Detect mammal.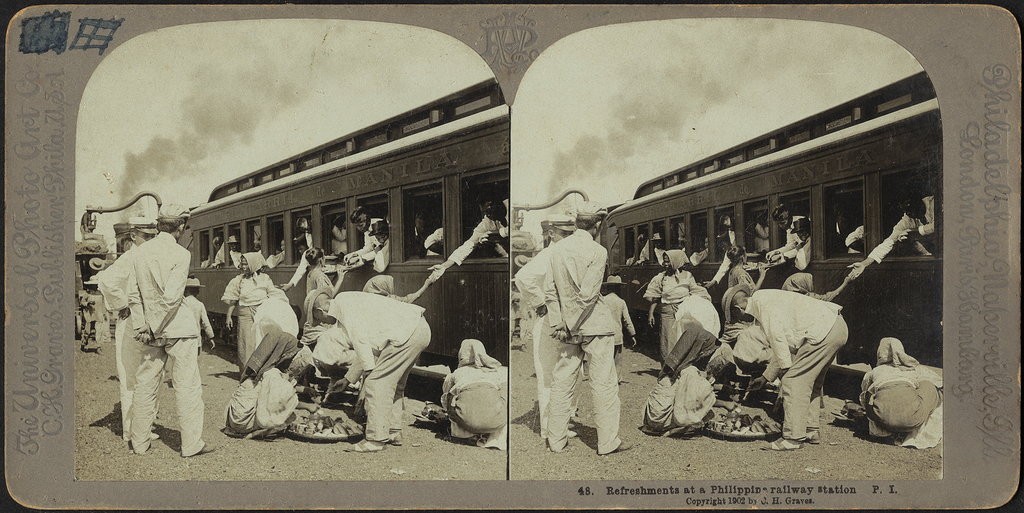
Detected at (left=225, top=233, right=239, bottom=265).
